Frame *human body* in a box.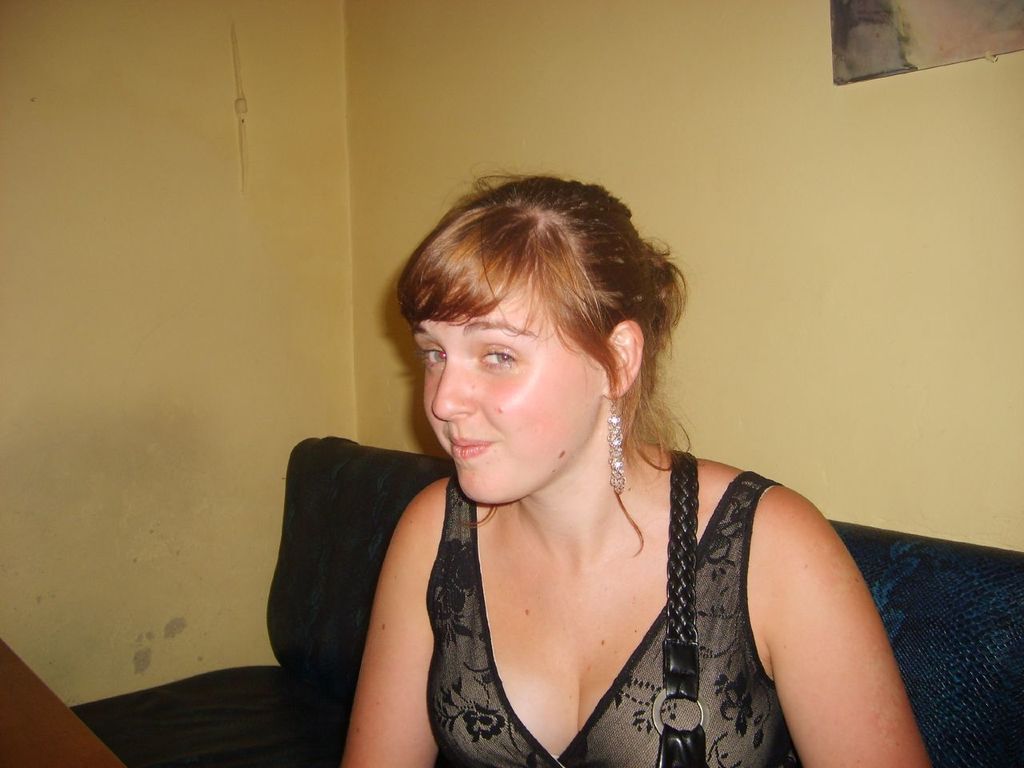
<bbox>343, 202, 814, 754</bbox>.
